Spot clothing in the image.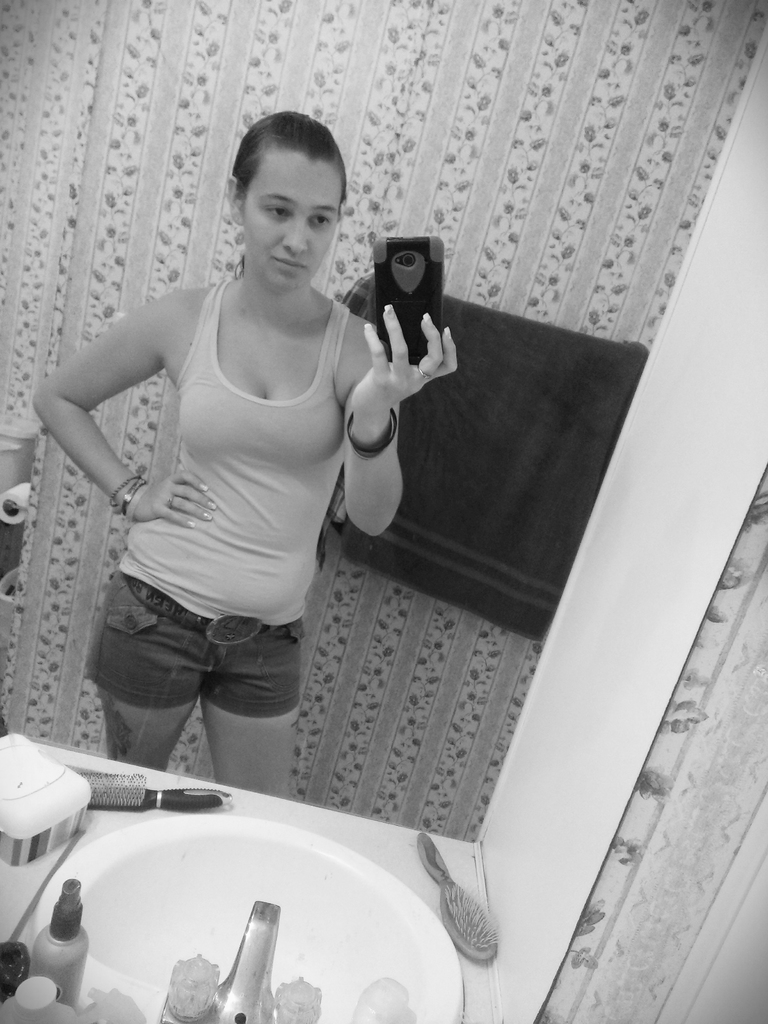
clothing found at [79,275,355,726].
